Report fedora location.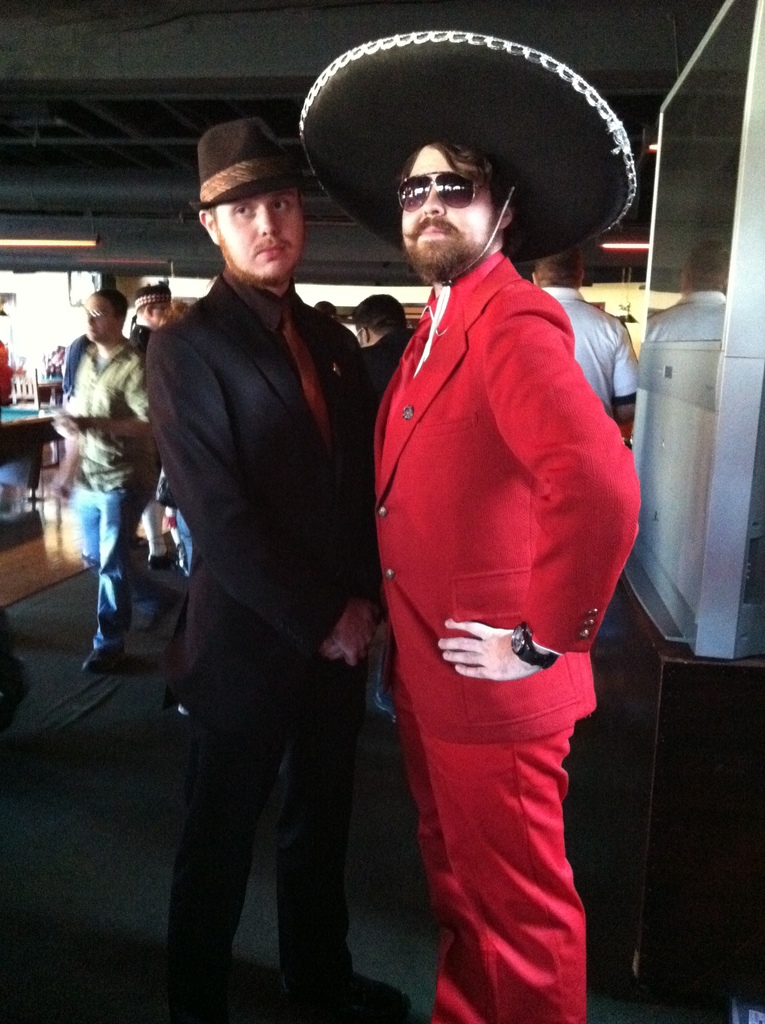
Report: Rect(182, 118, 322, 220).
